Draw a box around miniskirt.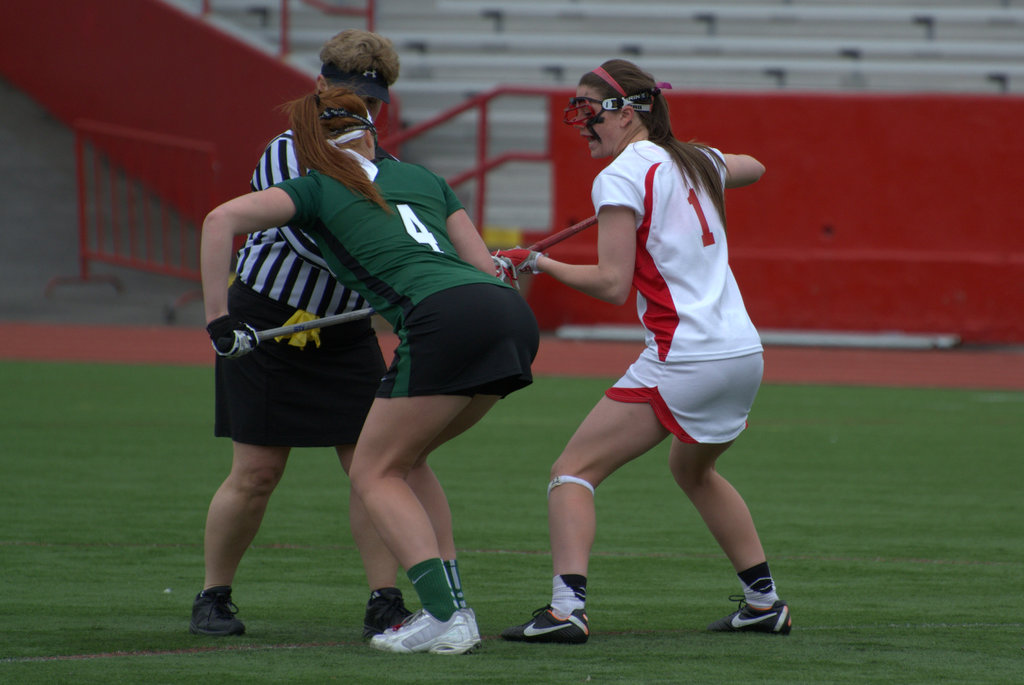
<region>211, 279, 391, 452</region>.
